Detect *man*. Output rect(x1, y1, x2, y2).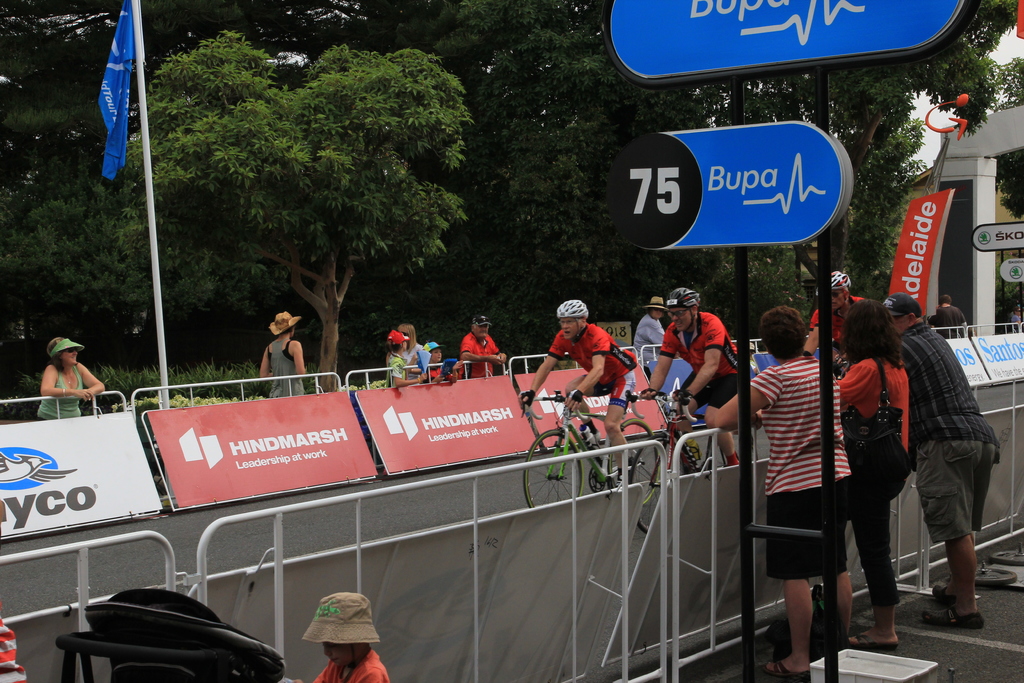
rect(458, 315, 504, 379).
